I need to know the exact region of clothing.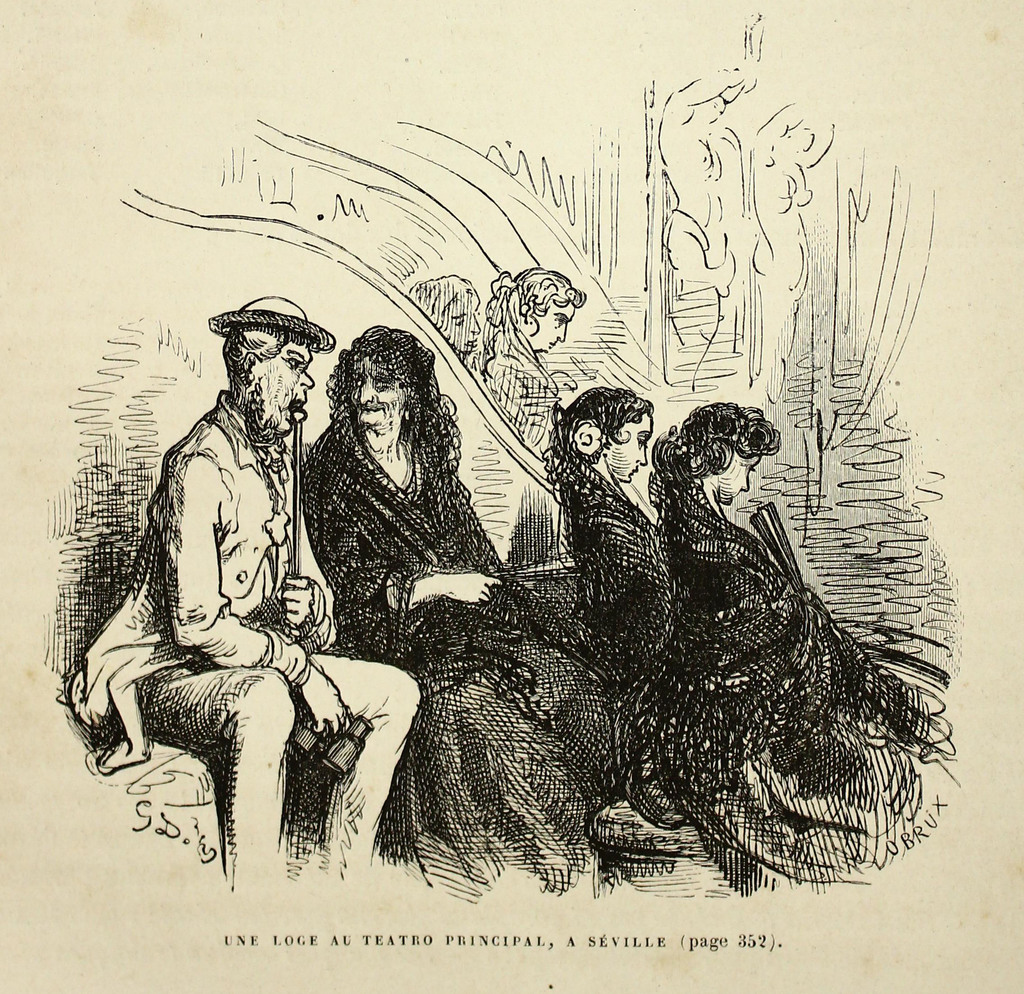
Region: 63:389:332:756.
